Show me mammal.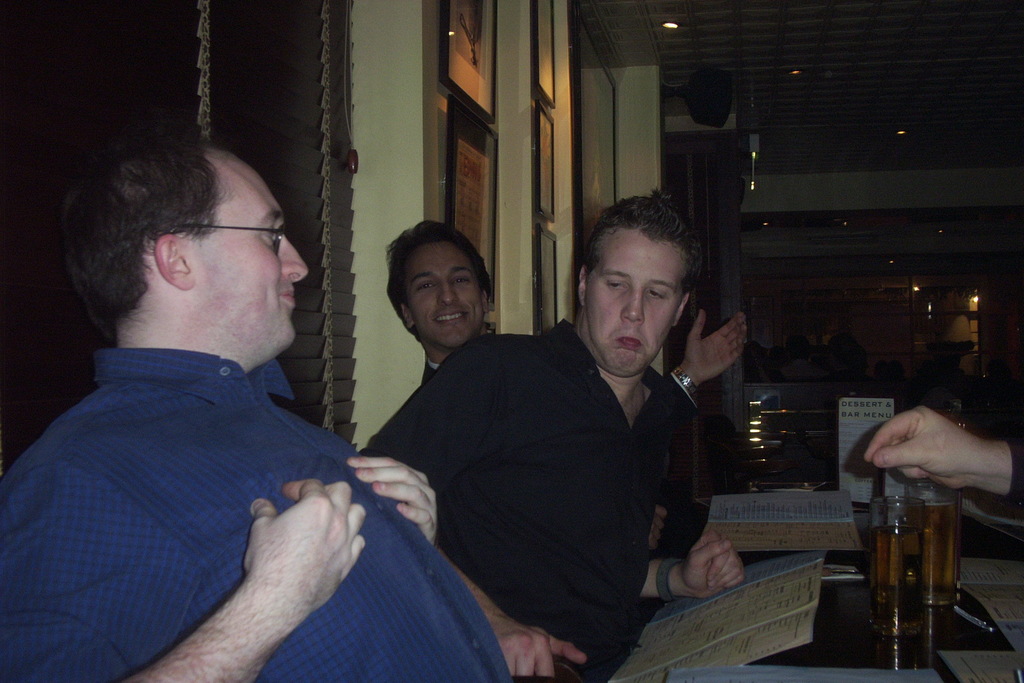
mammal is here: {"left": 355, "top": 192, "right": 746, "bottom": 682}.
